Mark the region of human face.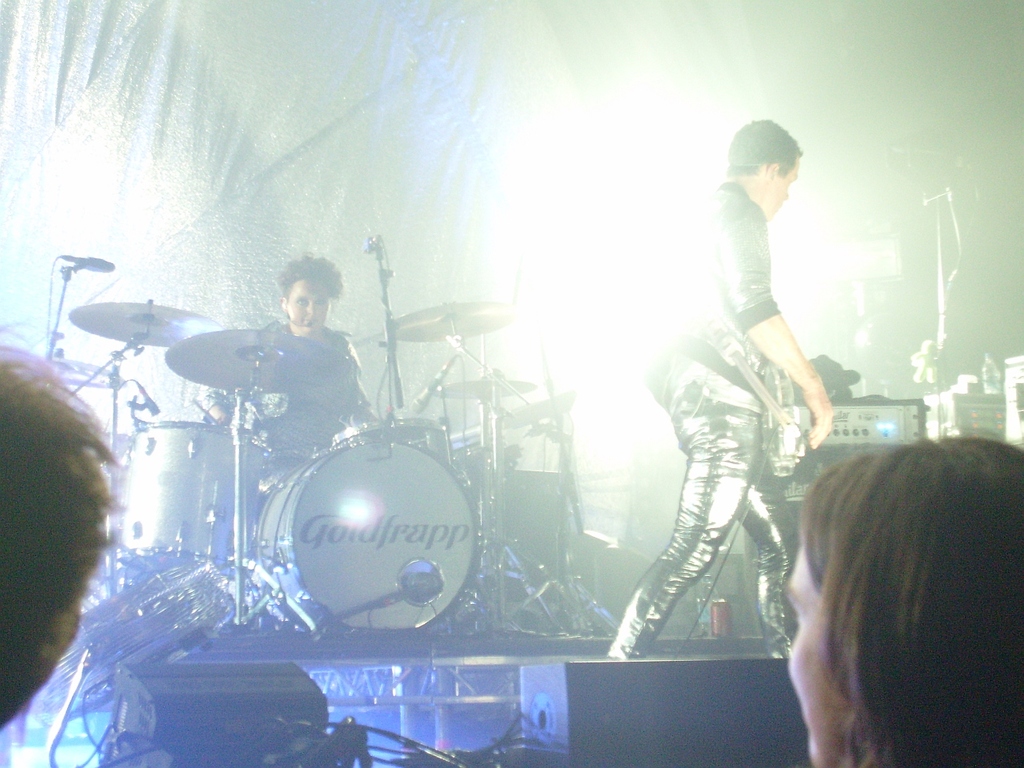
Region: select_region(774, 156, 796, 214).
